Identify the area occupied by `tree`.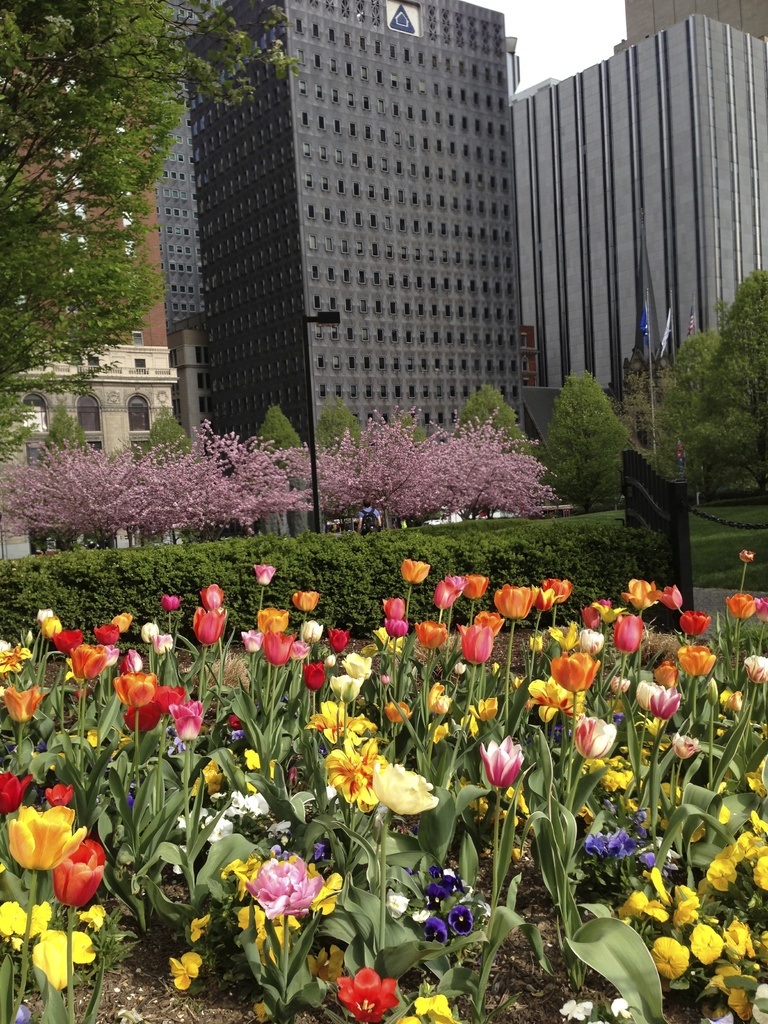
Area: bbox(455, 383, 536, 460).
